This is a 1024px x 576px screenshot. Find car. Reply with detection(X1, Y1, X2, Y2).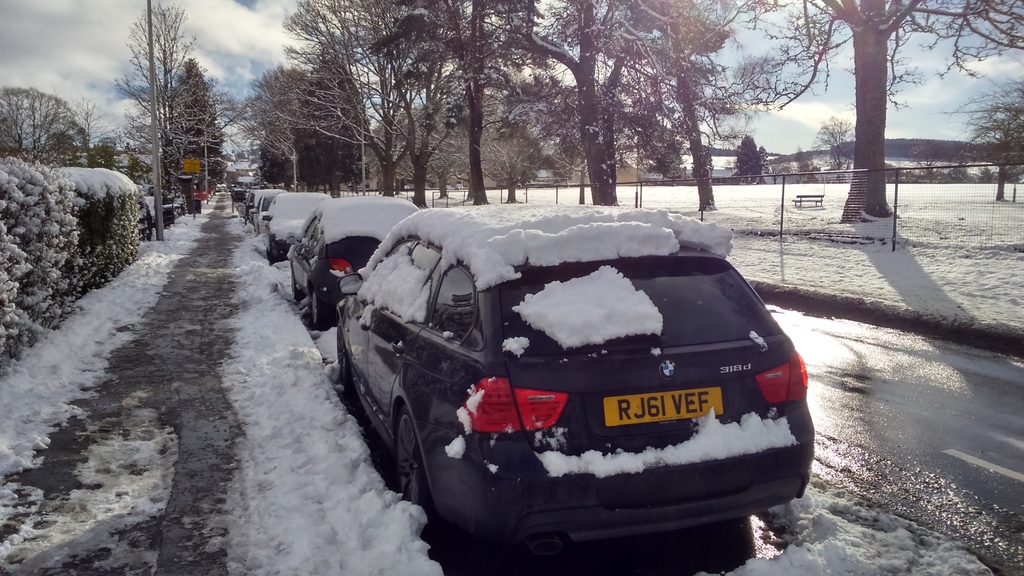
detection(251, 195, 279, 231).
